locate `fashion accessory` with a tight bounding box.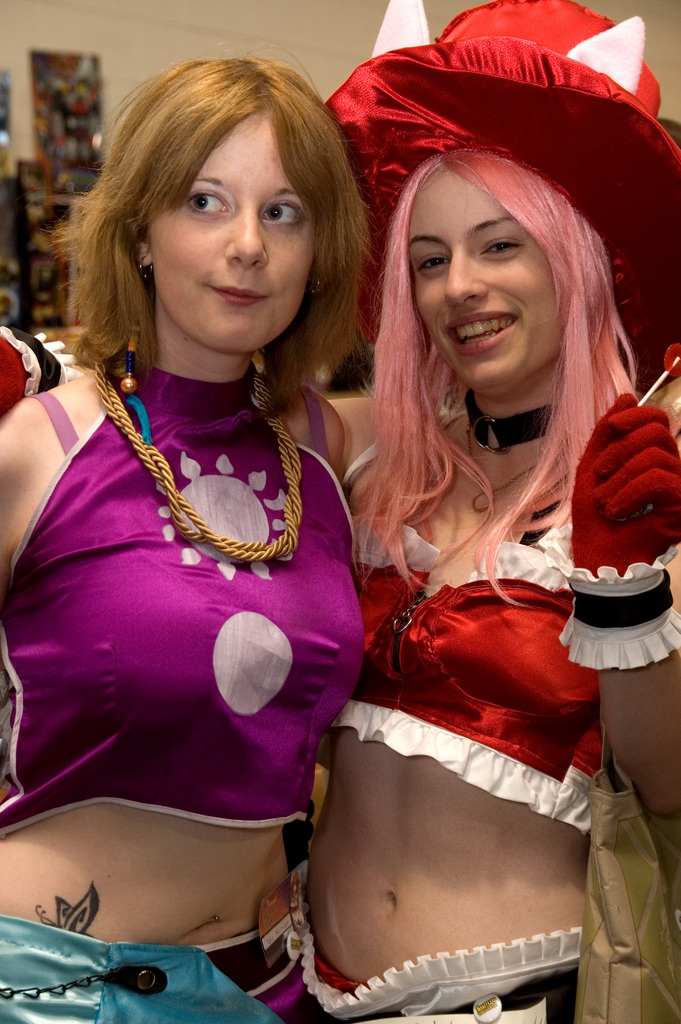
bbox(573, 725, 680, 1023).
